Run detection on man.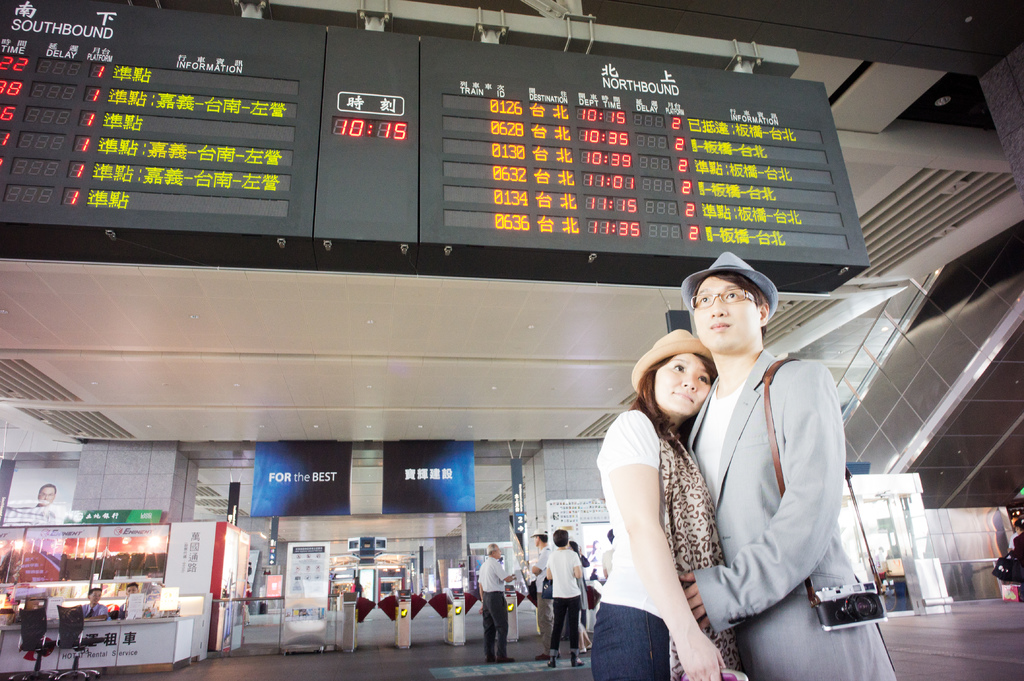
Result: bbox(76, 582, 114, 625).
